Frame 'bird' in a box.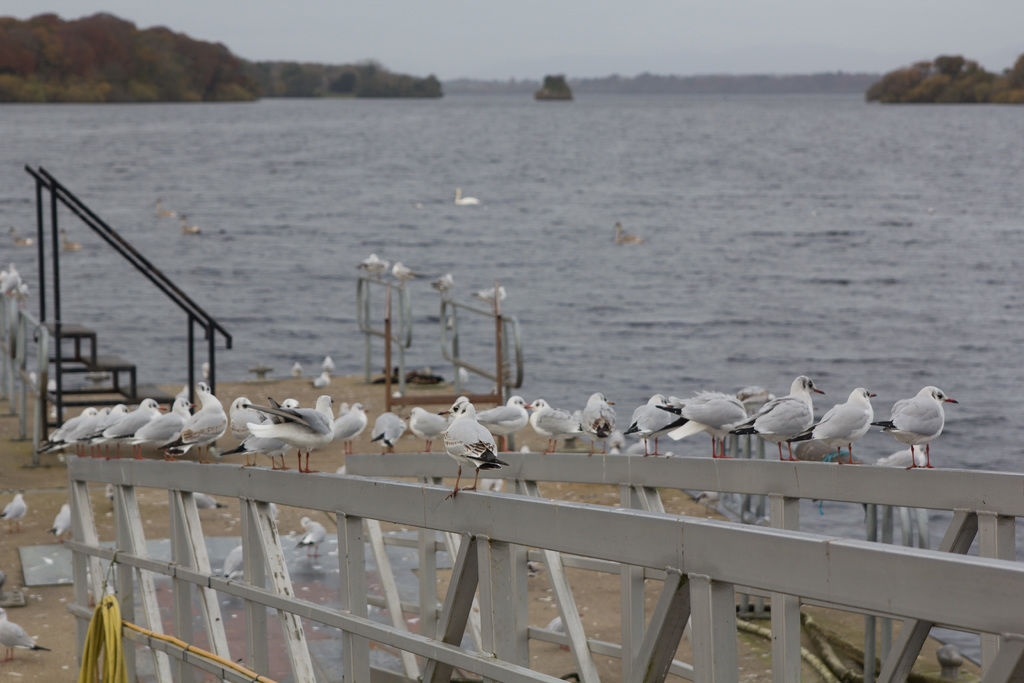
(left=435, top=270, right=454, bottom=297).
